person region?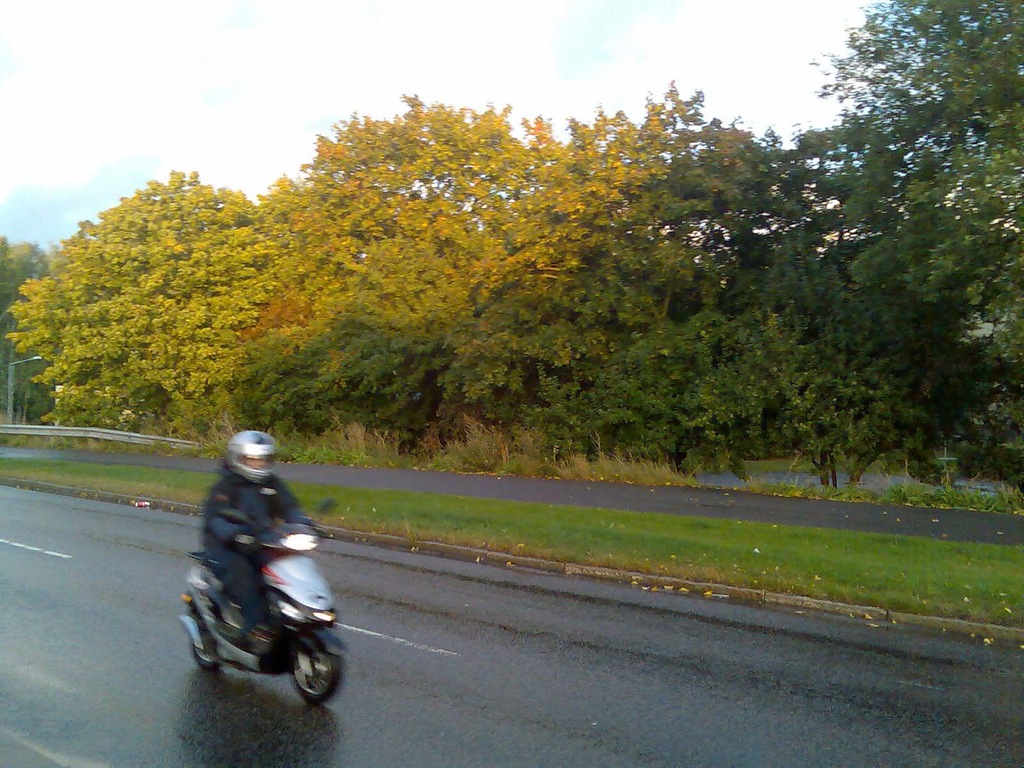
191:426:322:698
